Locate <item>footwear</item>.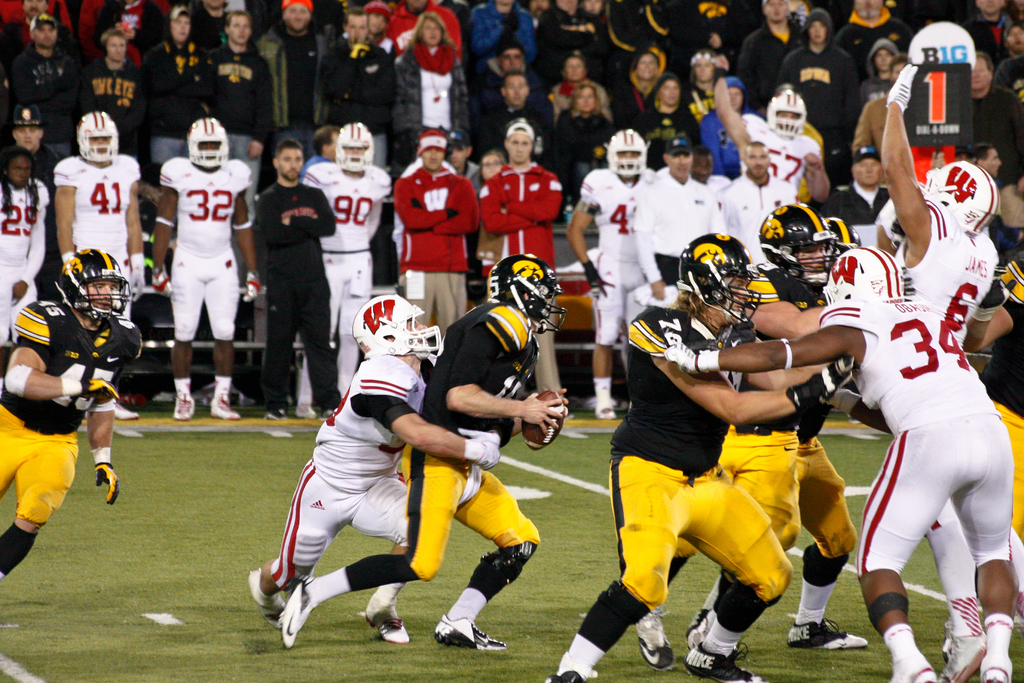
Bounding box: Rect(687, 609, 714, 651).
